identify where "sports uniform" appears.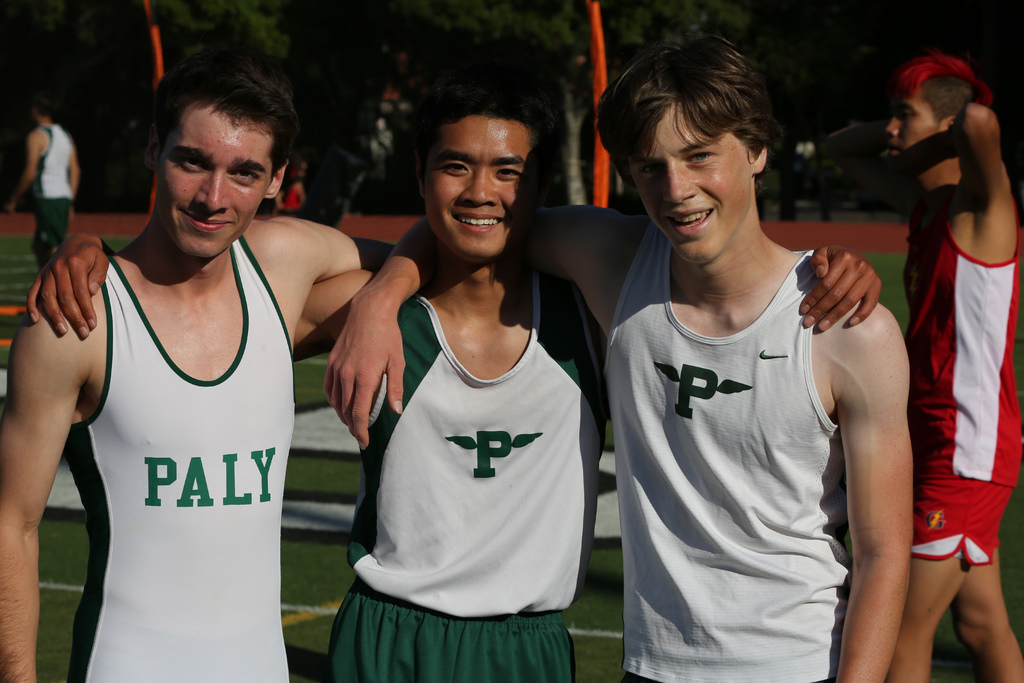
Appears at BBox(580, 81, 927, 673).
